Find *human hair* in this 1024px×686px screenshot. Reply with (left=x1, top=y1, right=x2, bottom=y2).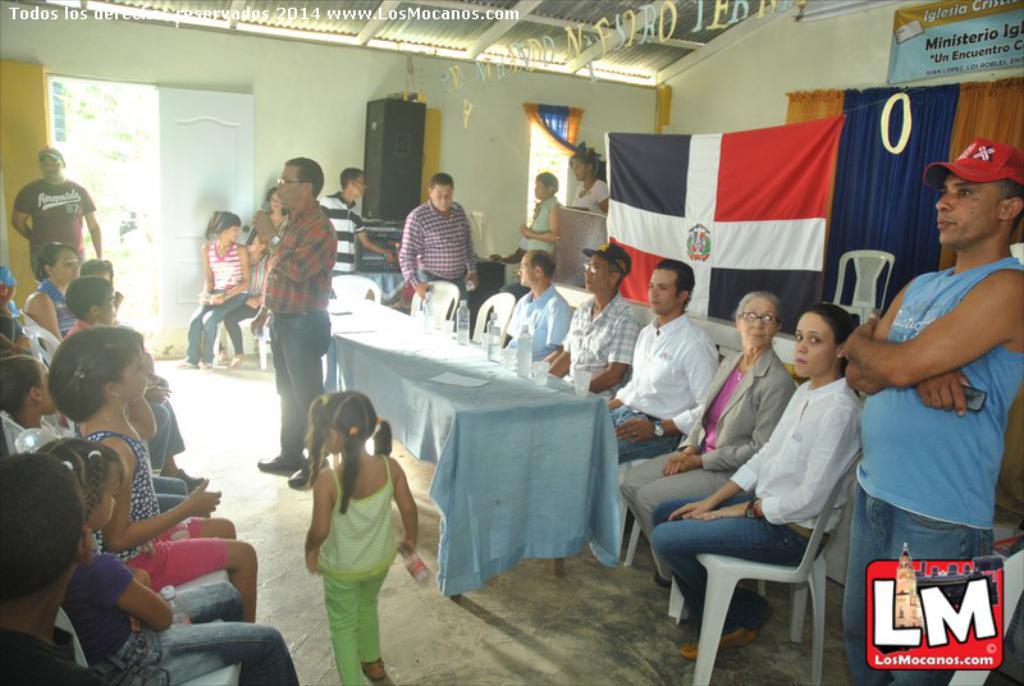
(left=0, top=448, right=87, bottom=607).
